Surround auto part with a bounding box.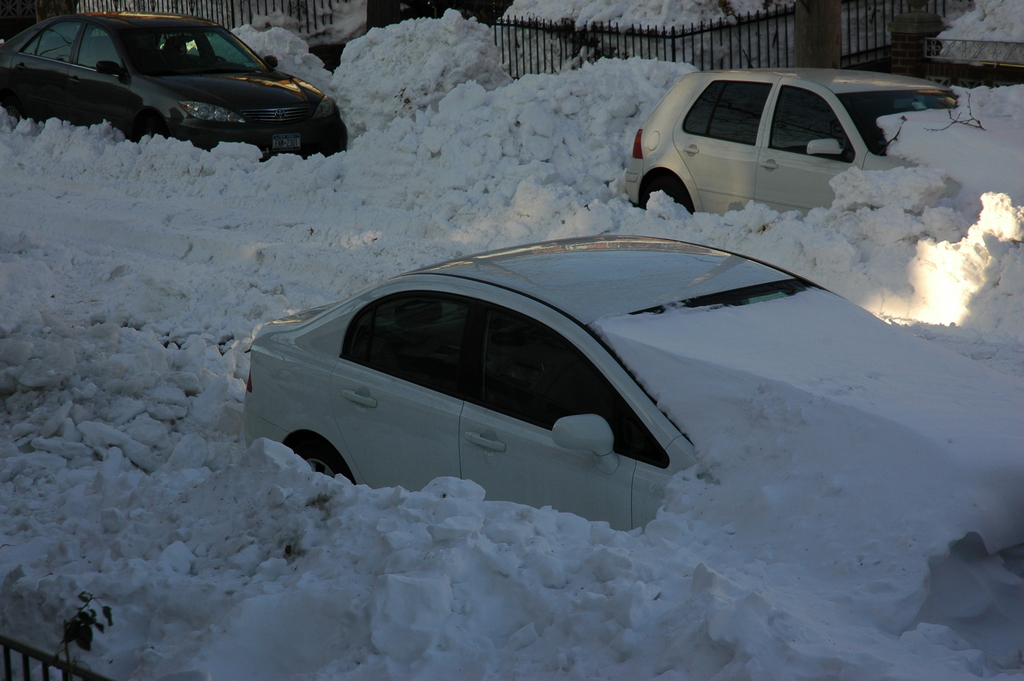
<box>683,72,774,150</box>.
